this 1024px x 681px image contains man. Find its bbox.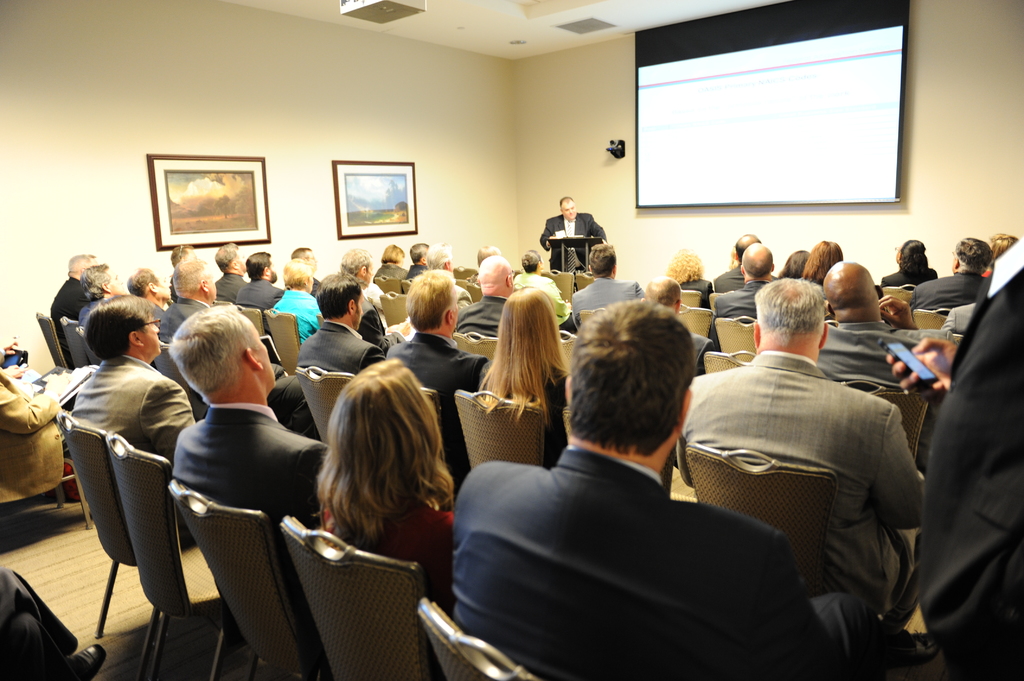
left=44, top=248, right=96, bottom=361.
